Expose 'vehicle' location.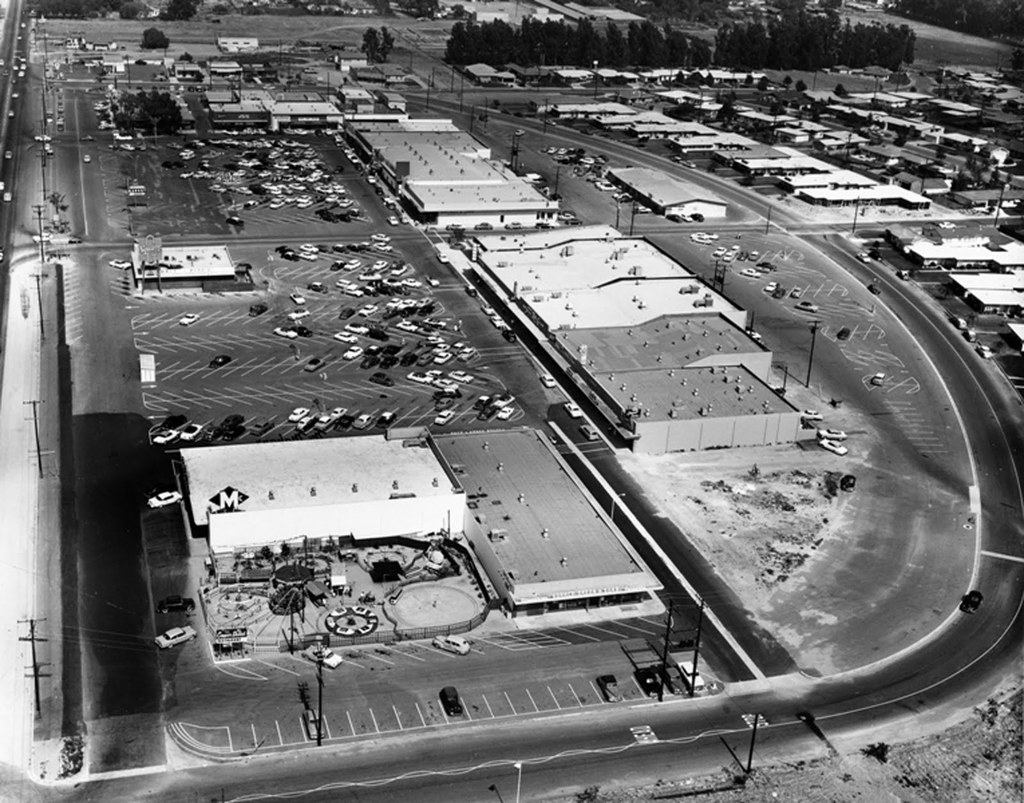
Exposed at locate(243, 419, 275, 437).
